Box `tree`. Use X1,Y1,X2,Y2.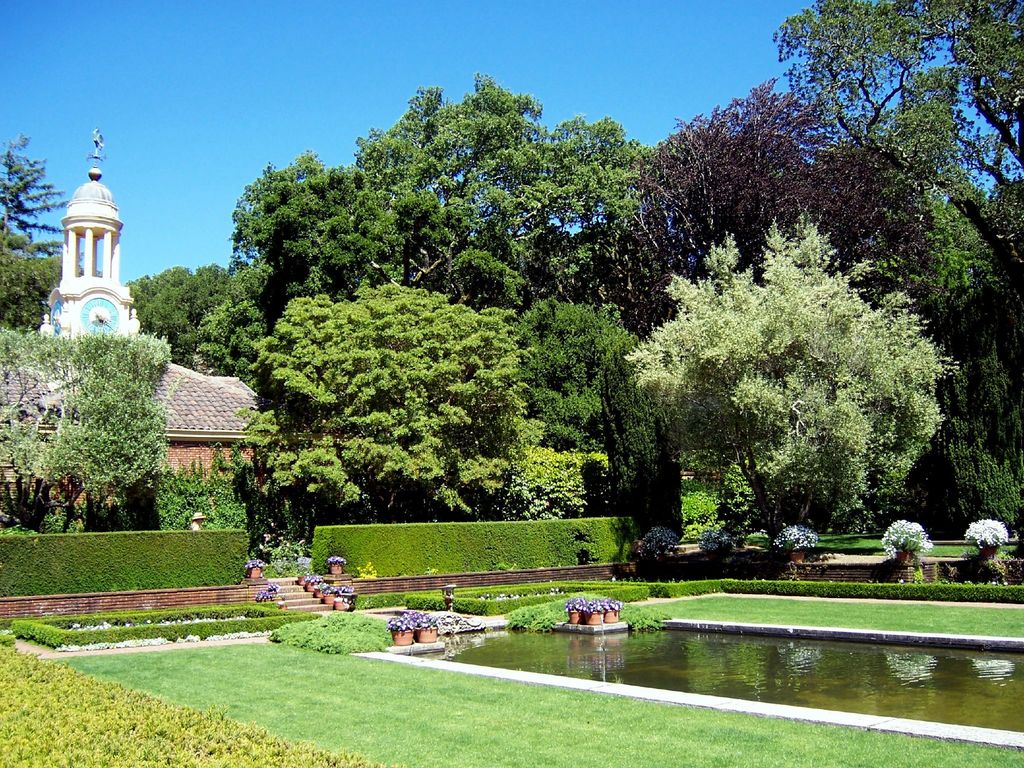
351,72,668,292.
